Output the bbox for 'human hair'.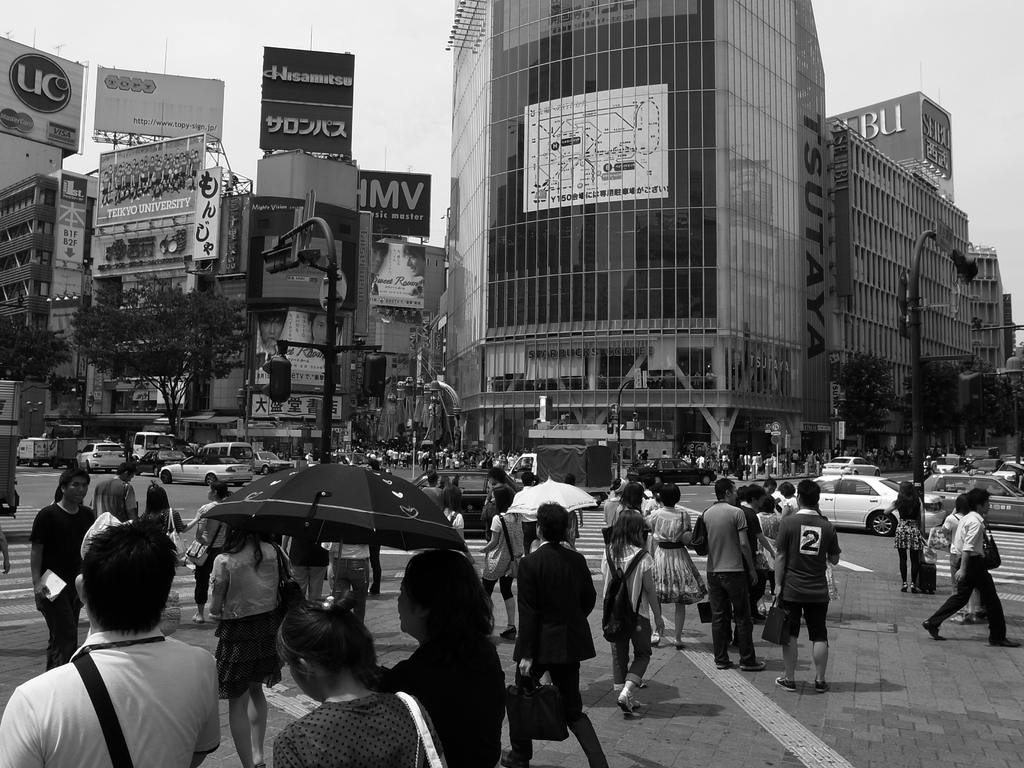
rect(744, 484, 767, 502).
